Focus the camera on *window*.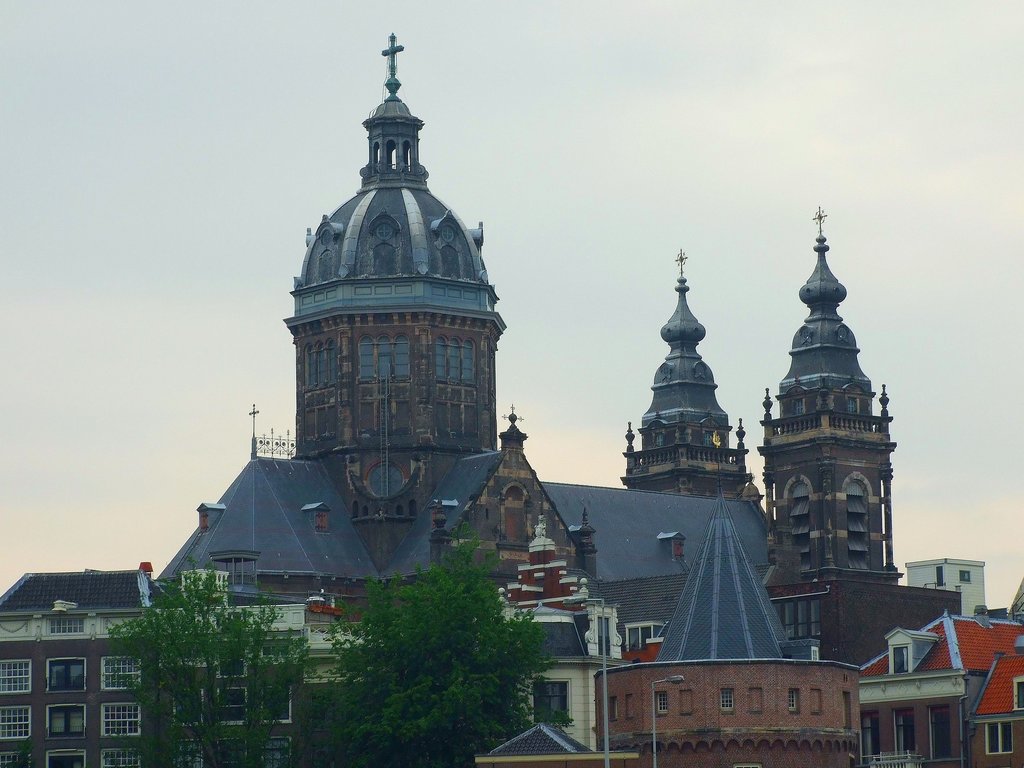
Focus region: {"left": 985, "top": 722, "right": 1012, "bottom": 754}.
